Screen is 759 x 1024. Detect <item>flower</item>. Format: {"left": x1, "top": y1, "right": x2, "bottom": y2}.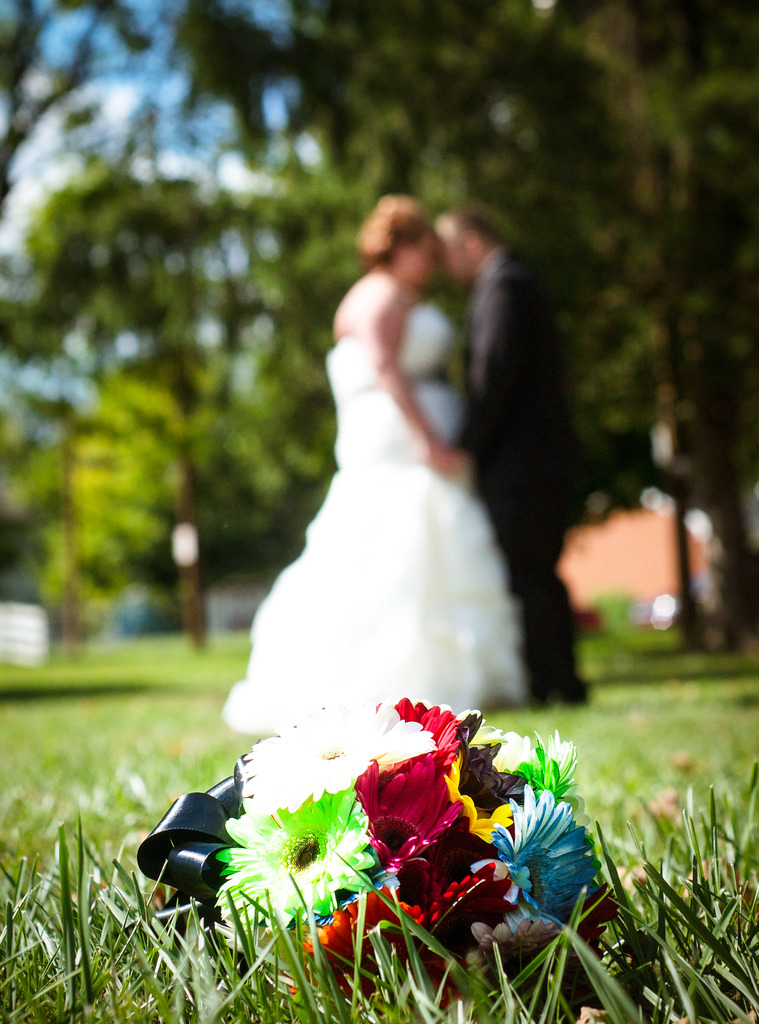
{"left": 489, "top": 739, "right": 584, "bottom": 795}.
